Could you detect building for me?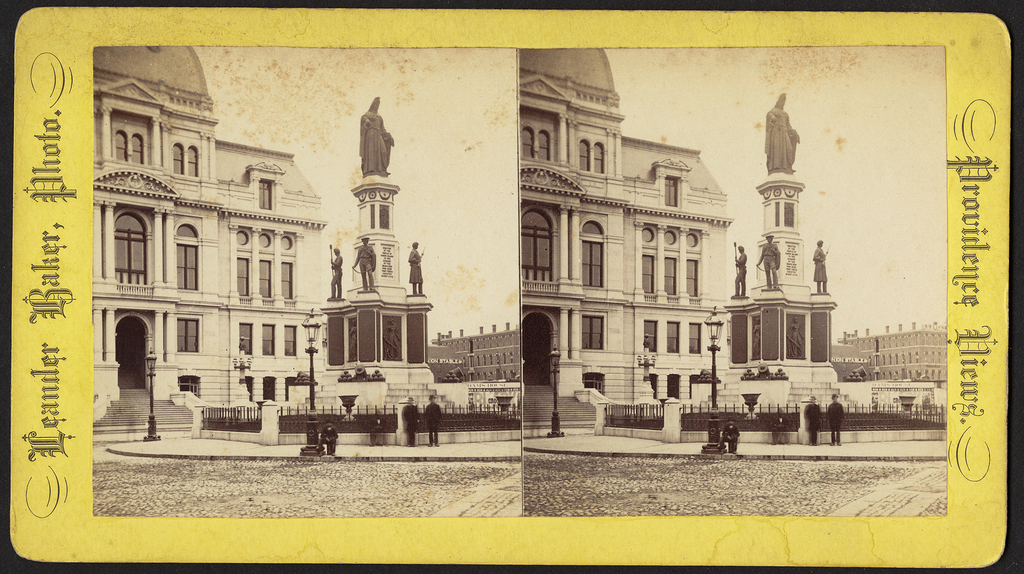
Detection result: <bbox>519, 51, 737, 423</bbox>.
